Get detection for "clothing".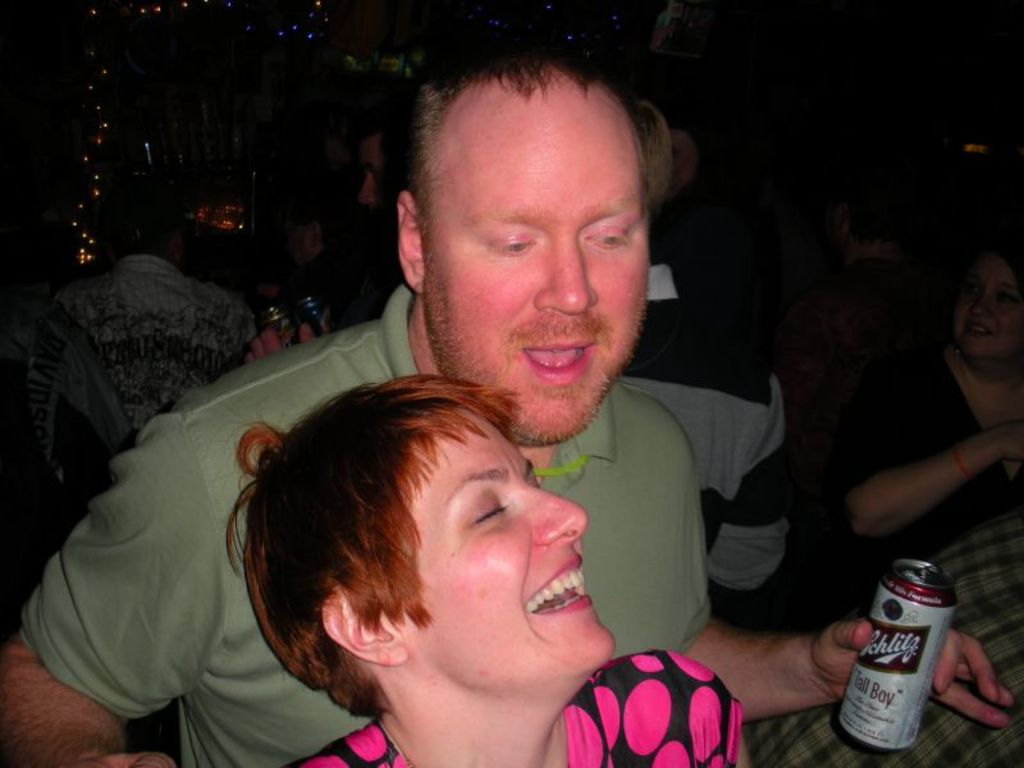
Detection: select_region(0, 311, 129, 632).
